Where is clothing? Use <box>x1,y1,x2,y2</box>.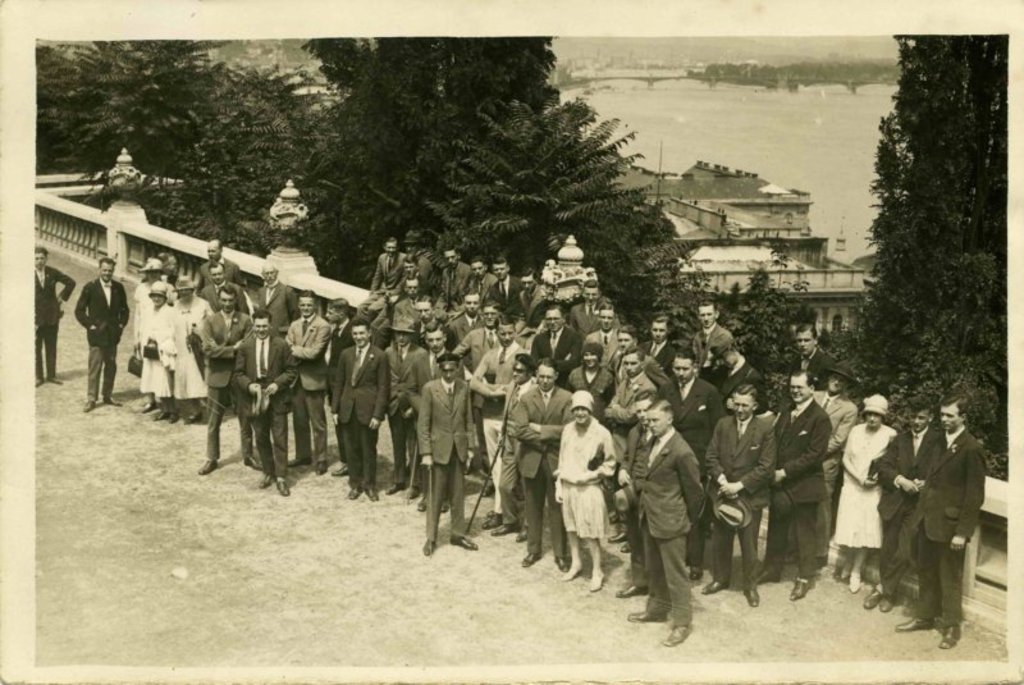
<box>27,266,79,382</box>.
